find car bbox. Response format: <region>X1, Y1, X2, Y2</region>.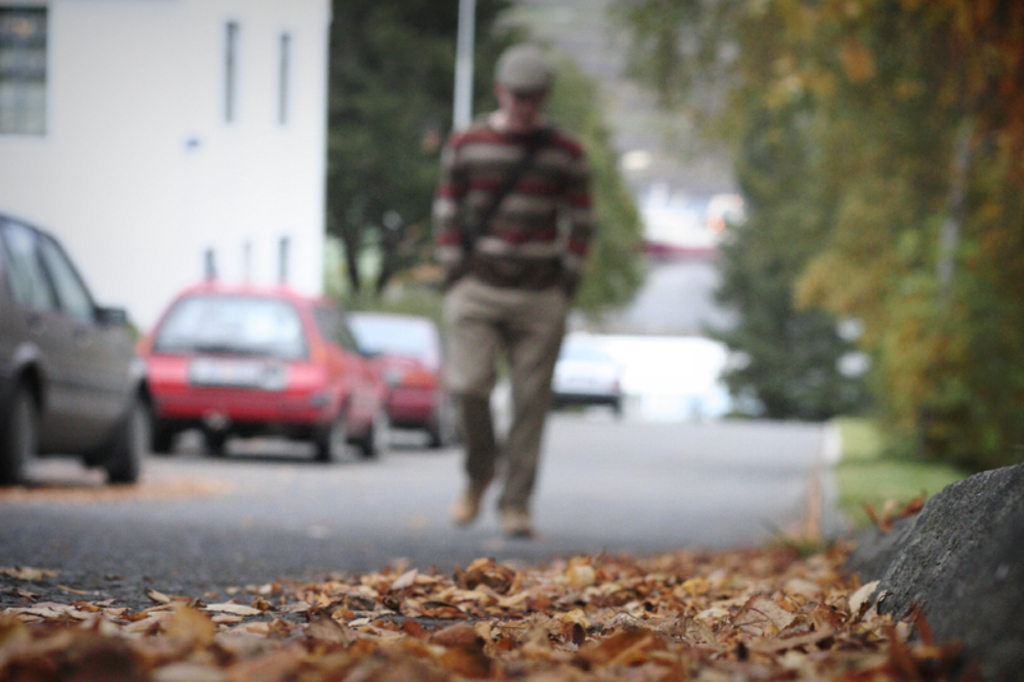
<region>0, 205, 155, 490</region>.
